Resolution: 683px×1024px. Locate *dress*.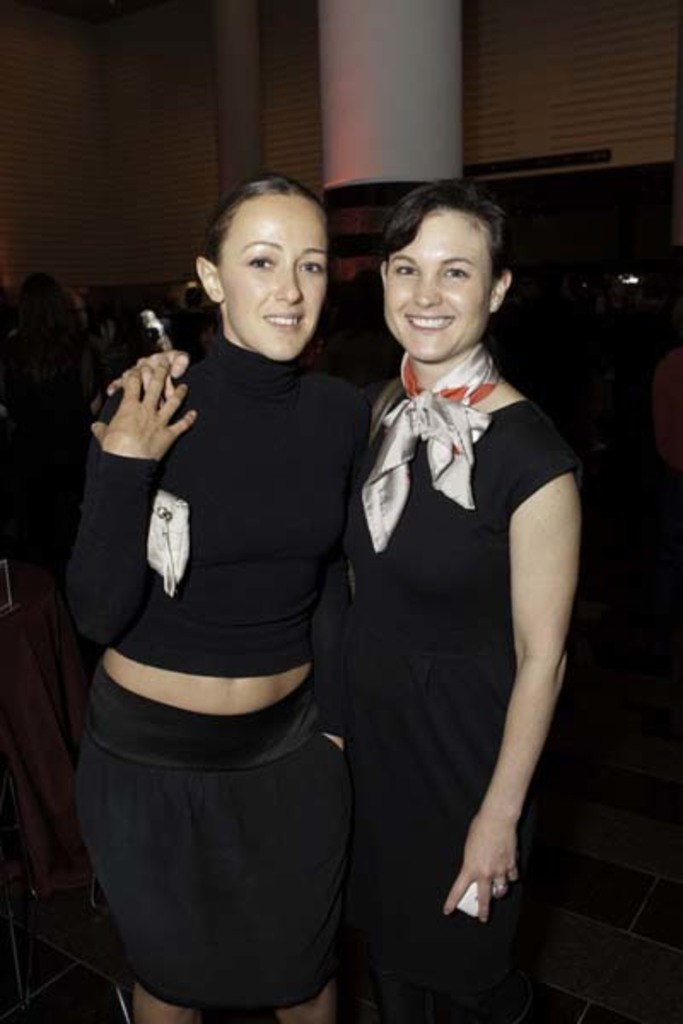
BBox(331, 374, 584, 1021).
